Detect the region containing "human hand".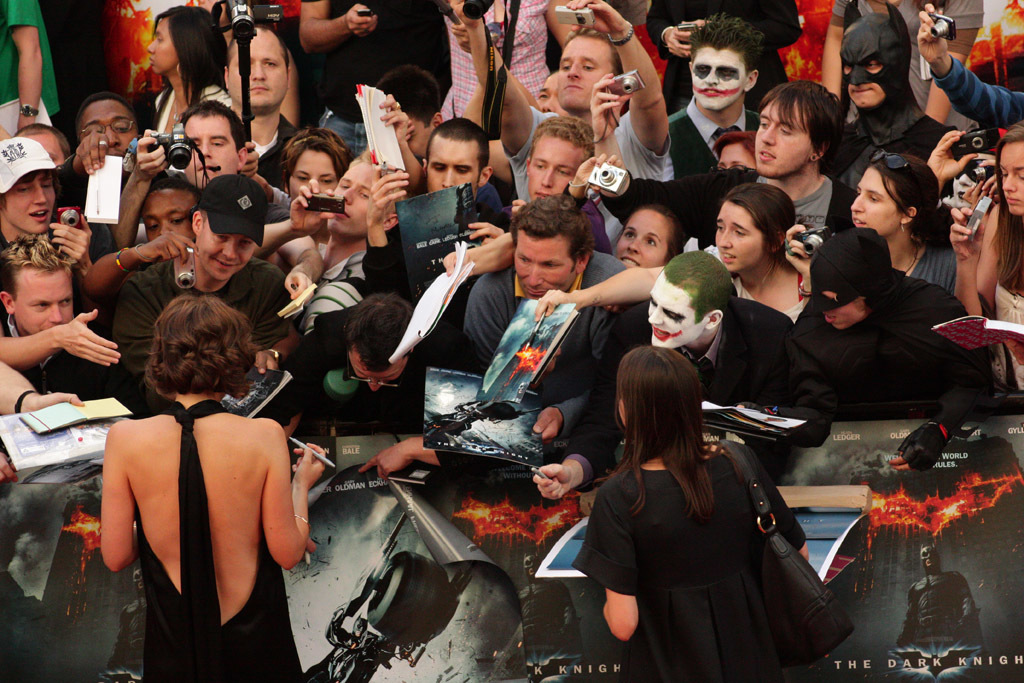
<bbox>946, 205, 988, 263</bbox>.
